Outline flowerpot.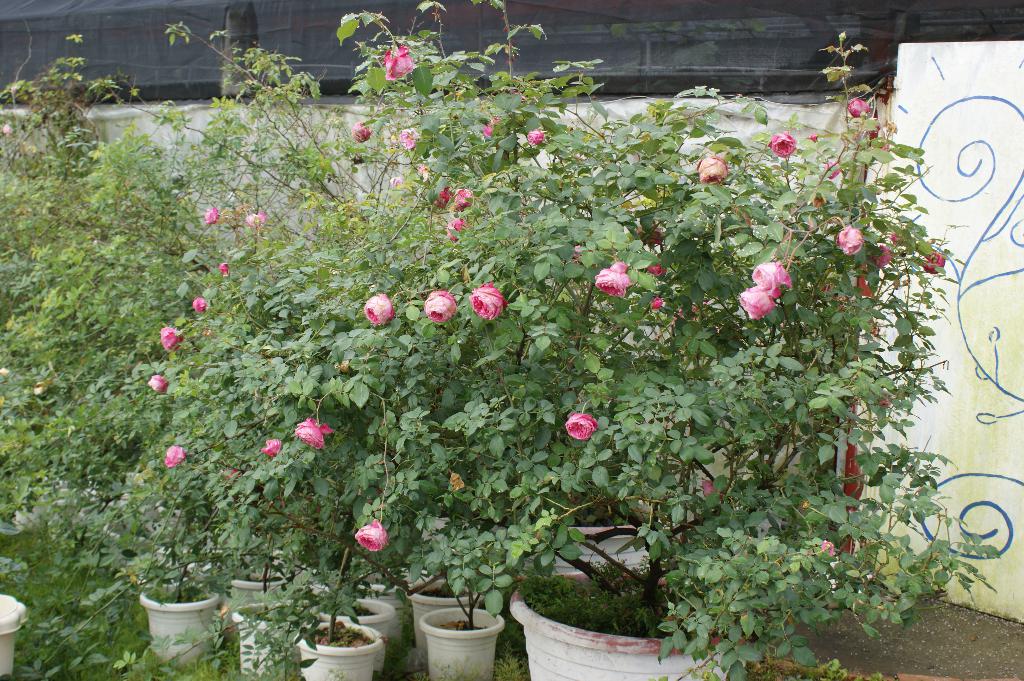
Outline: (514,524,676,577).
